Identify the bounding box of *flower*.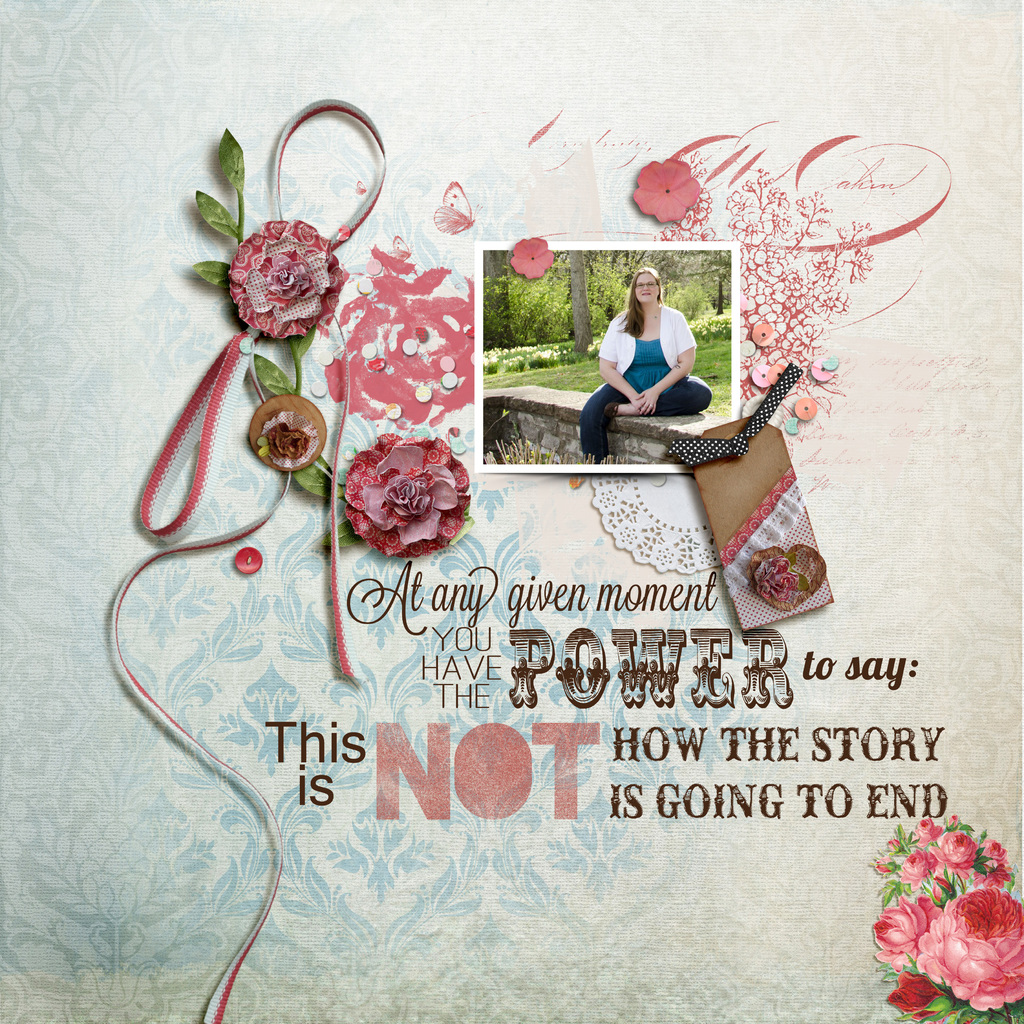
crop(756, 553, 800, 597).
